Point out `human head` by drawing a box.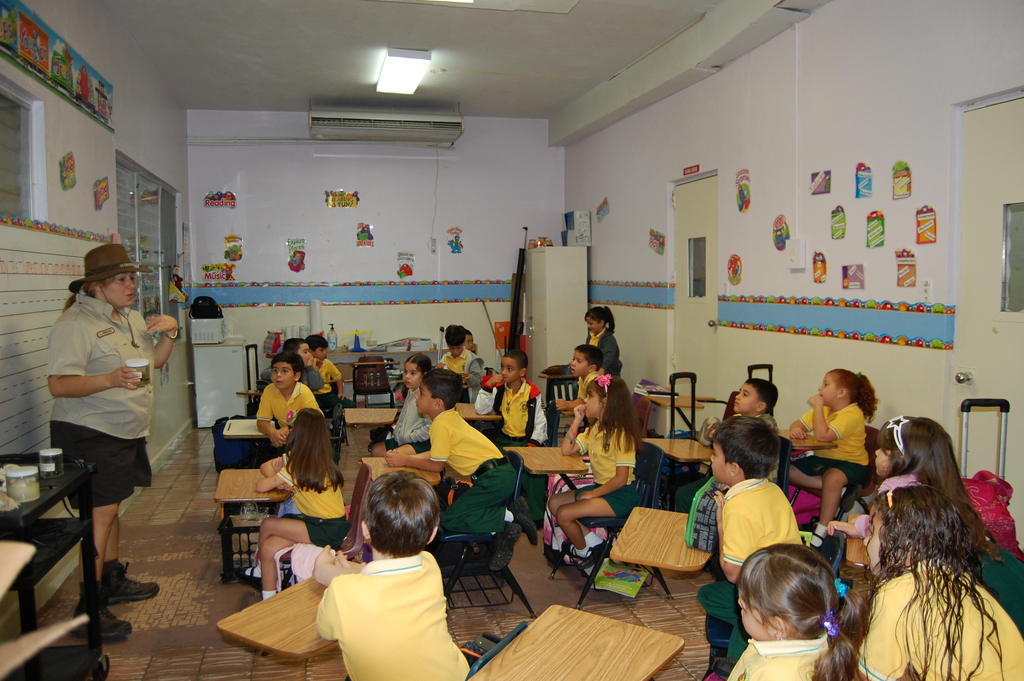
BBox(306, 334, 331, 361).
